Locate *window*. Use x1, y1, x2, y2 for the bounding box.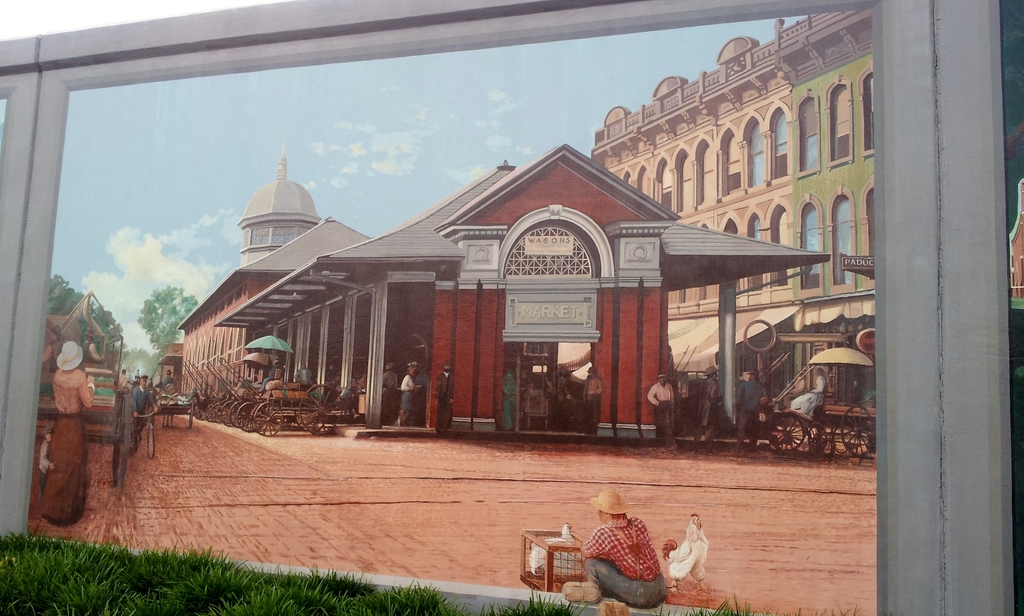
829, 187, 860, 302.
